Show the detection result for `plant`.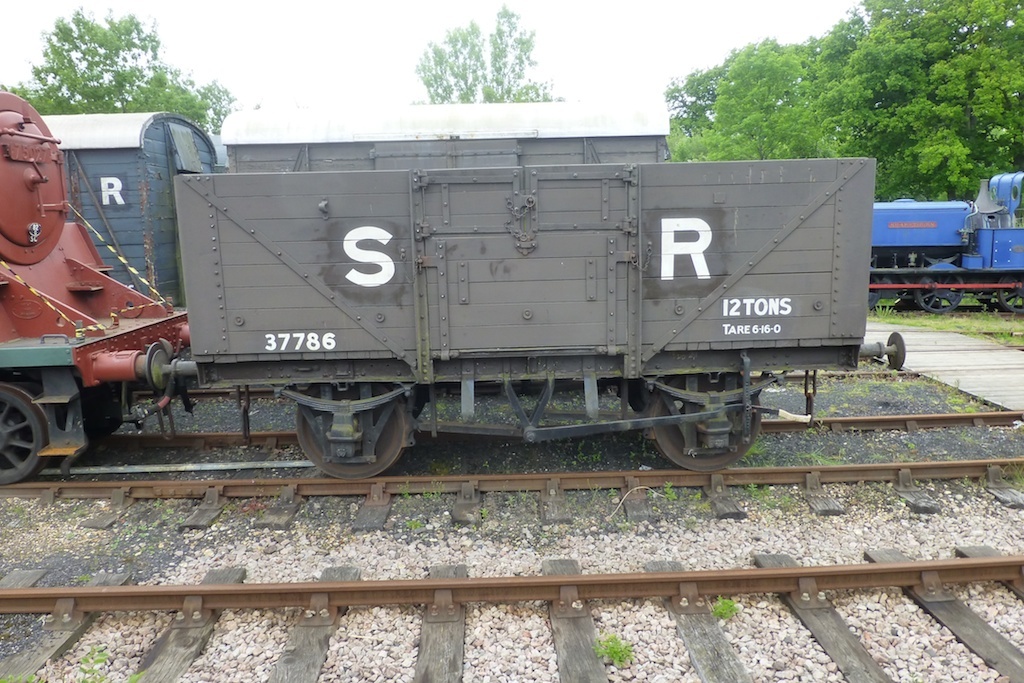
BBox(803, 445, 838, 461).
